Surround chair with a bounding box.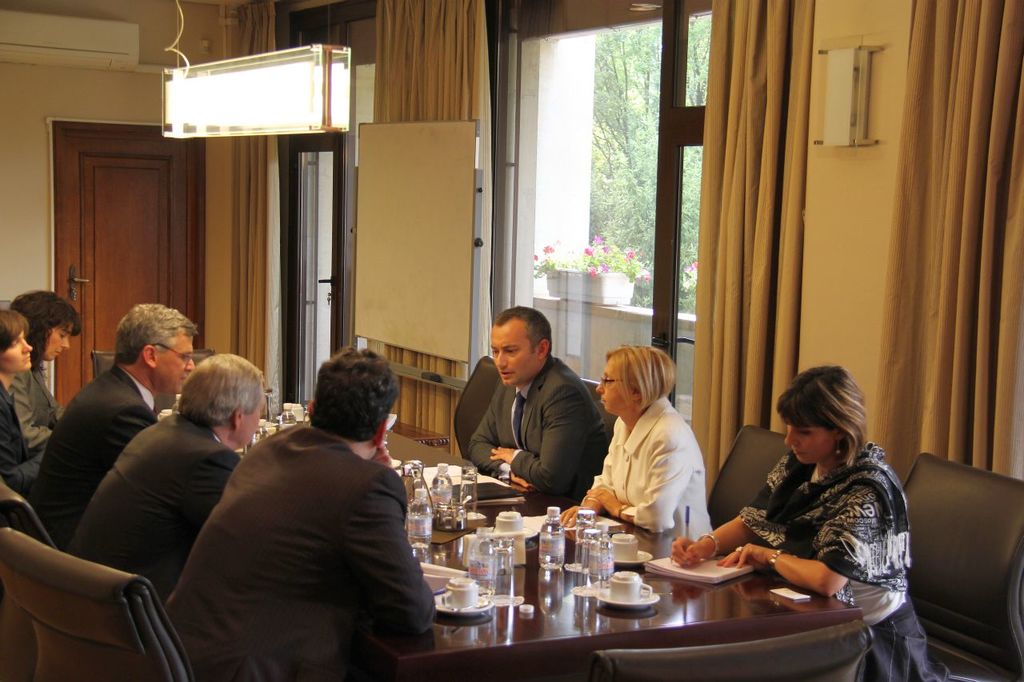
452:353:502:467.
